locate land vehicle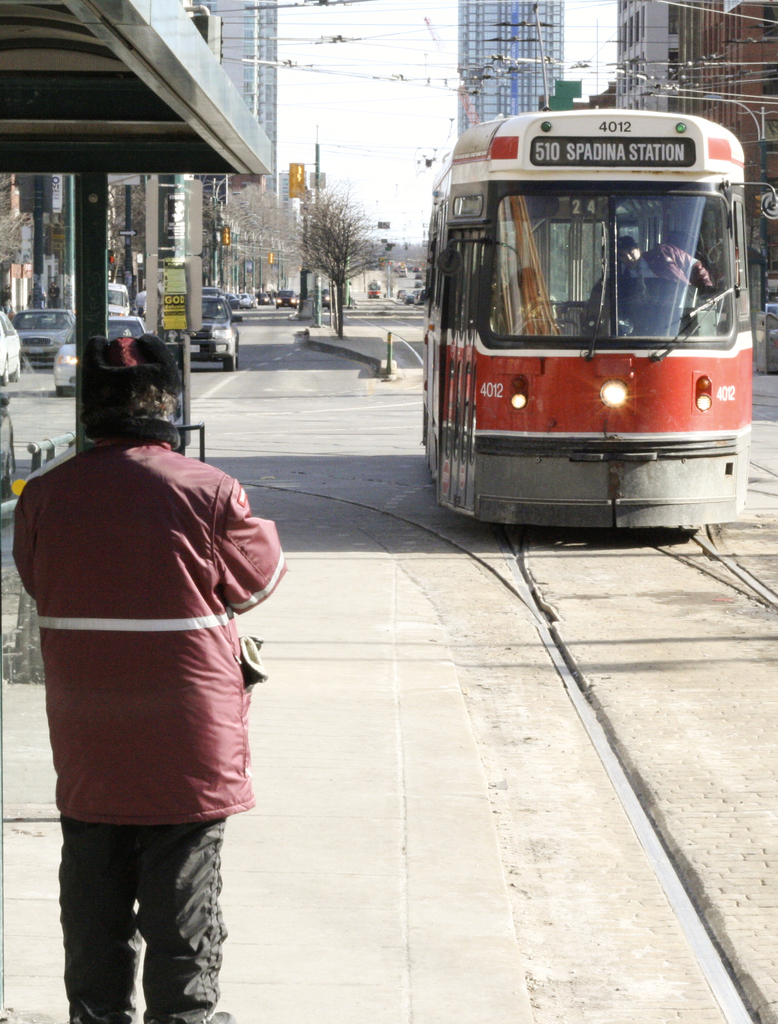
x1=13 y1=305 x2=77 y2=362
